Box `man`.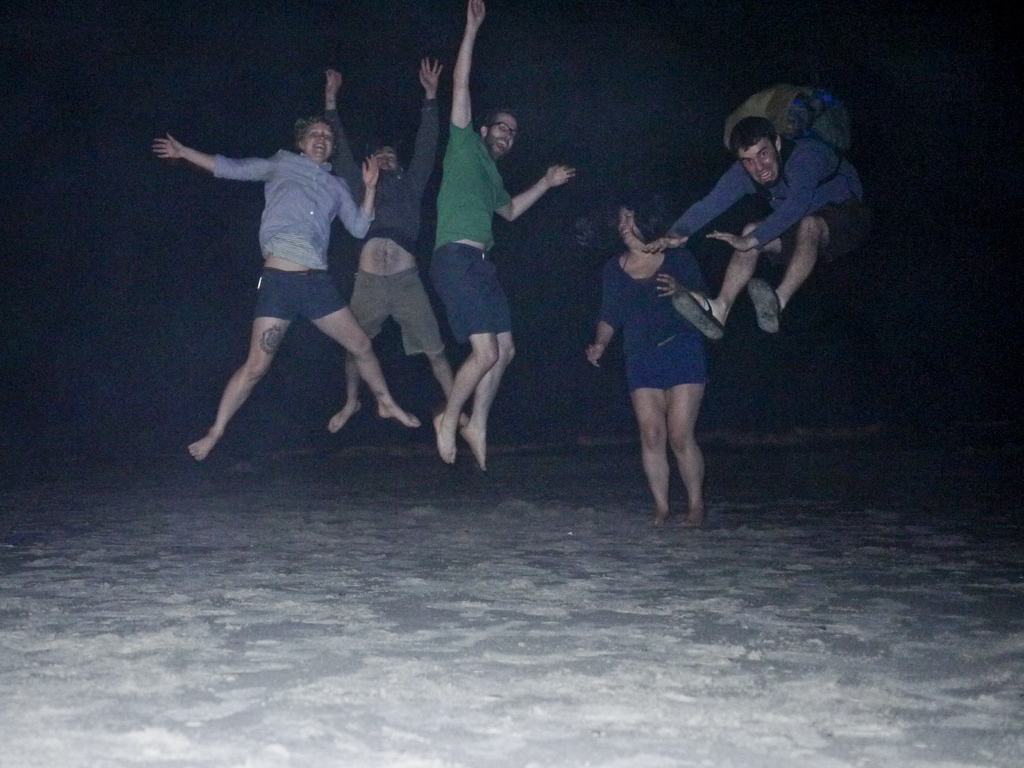
bbox=[422, 0, 580, 482].
